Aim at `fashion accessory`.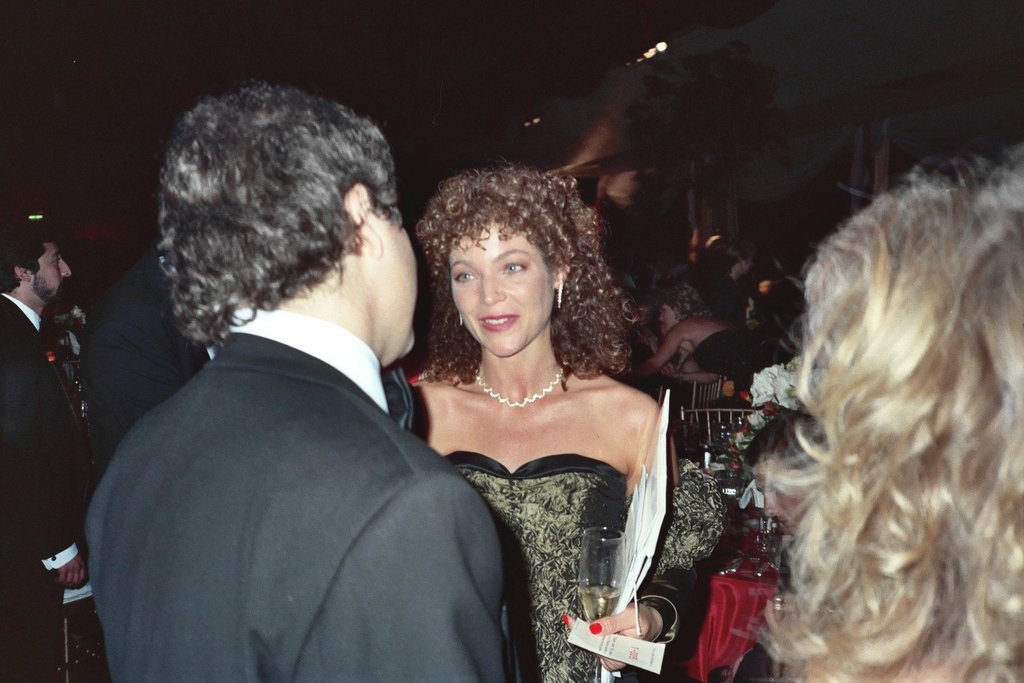
Aimed at bbox(556, 282, 563, 310).
